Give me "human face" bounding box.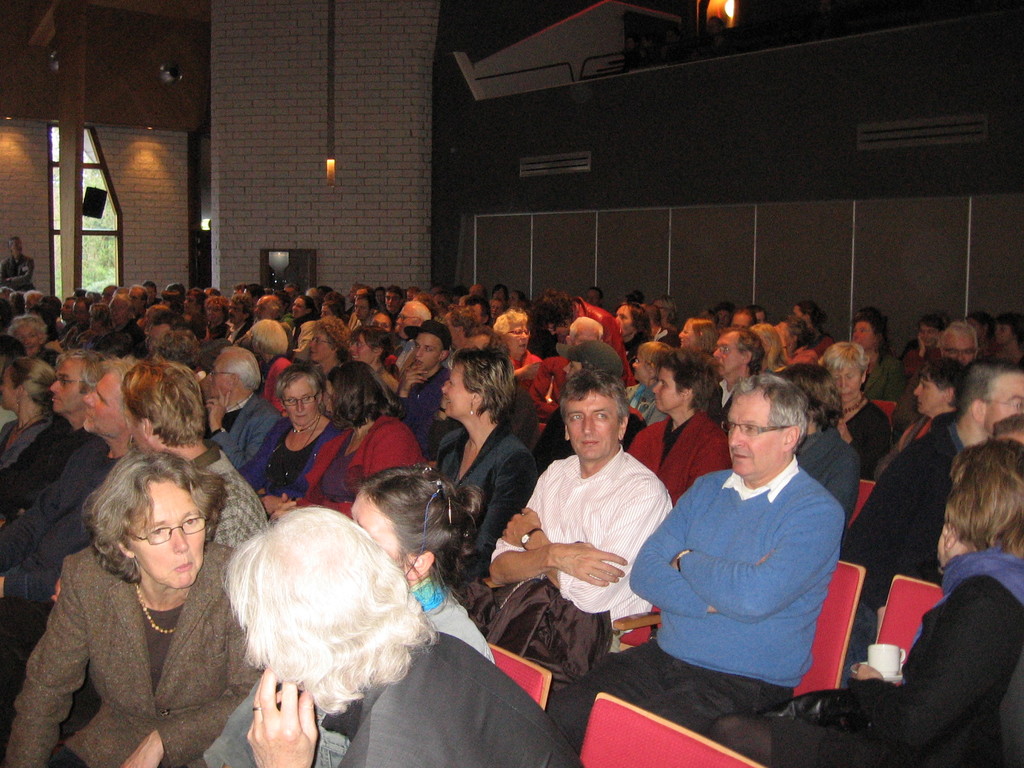
<bbox>657, 362, 684, 408</bbox>.
